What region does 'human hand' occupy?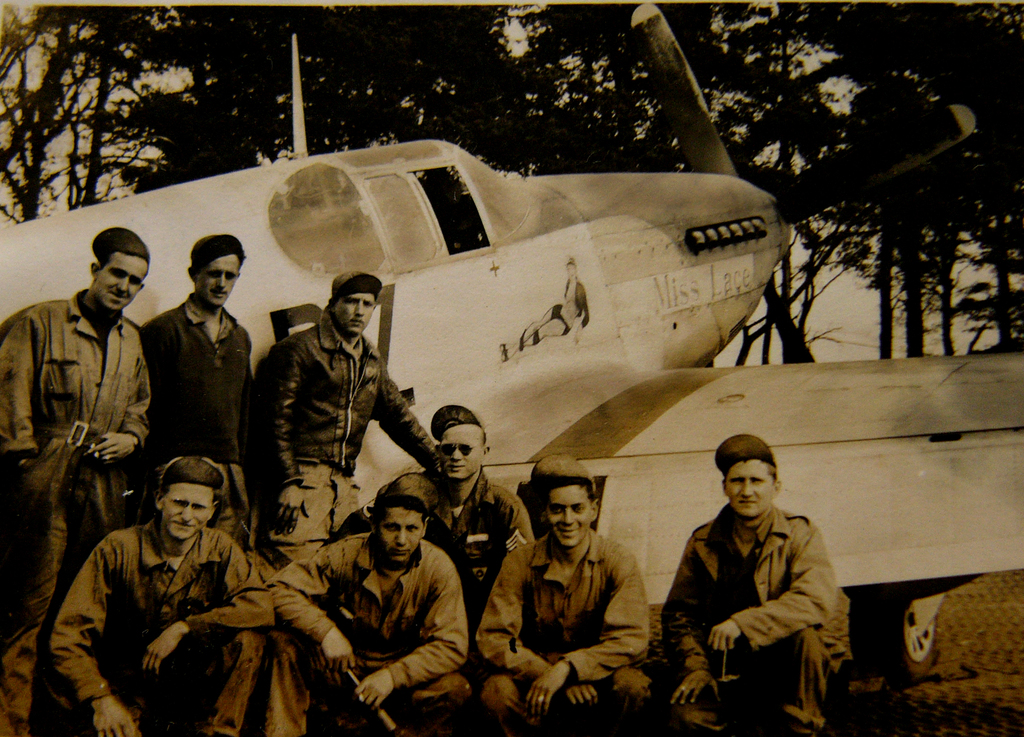
box(707, 619, 742, 651).
